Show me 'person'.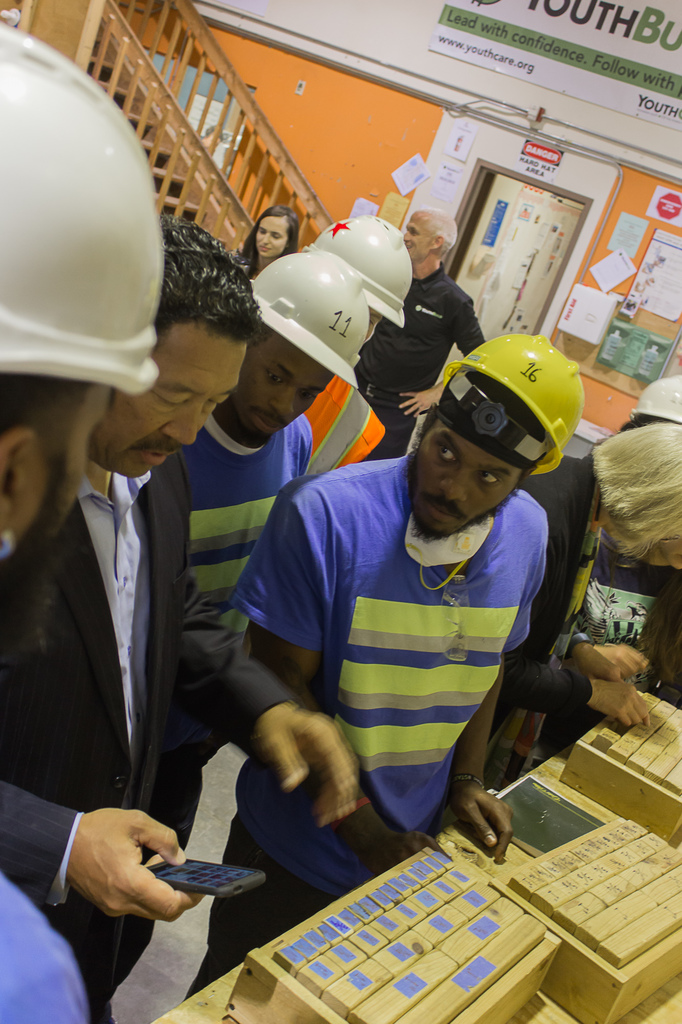
'person' is here: [left=177, top=332, right=535, bottom=995].
